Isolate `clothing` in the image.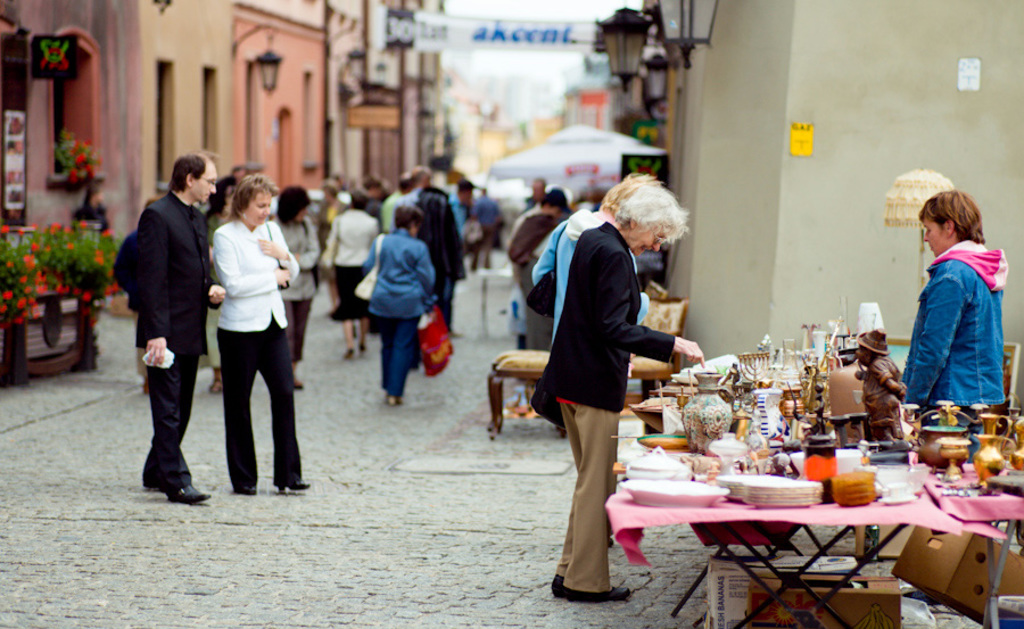
Isolated region: <region>540, 239, 678, 590</region>.
